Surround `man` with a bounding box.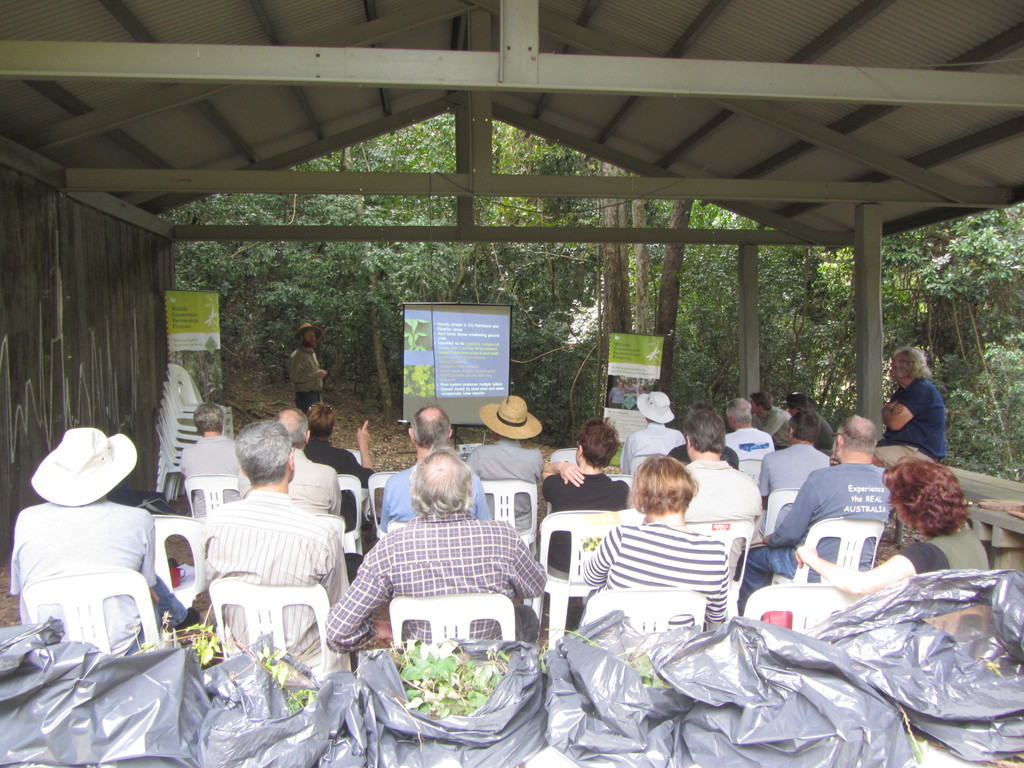
locate(13, 396, 191, 726).
